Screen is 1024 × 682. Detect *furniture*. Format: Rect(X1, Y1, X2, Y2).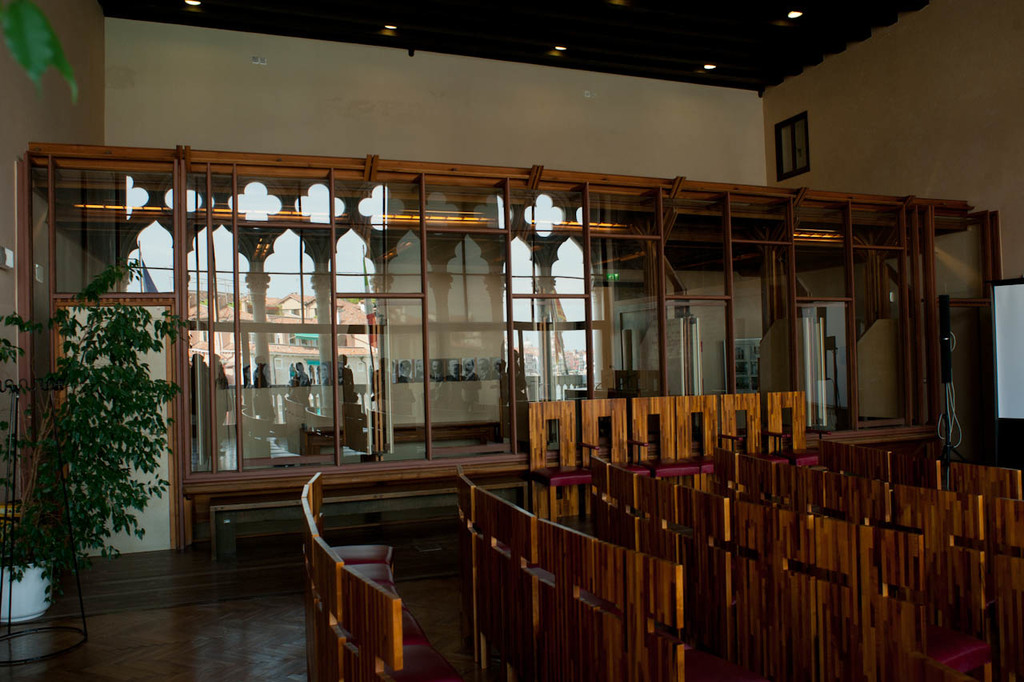
Rect(530, 402, 571, 479).
